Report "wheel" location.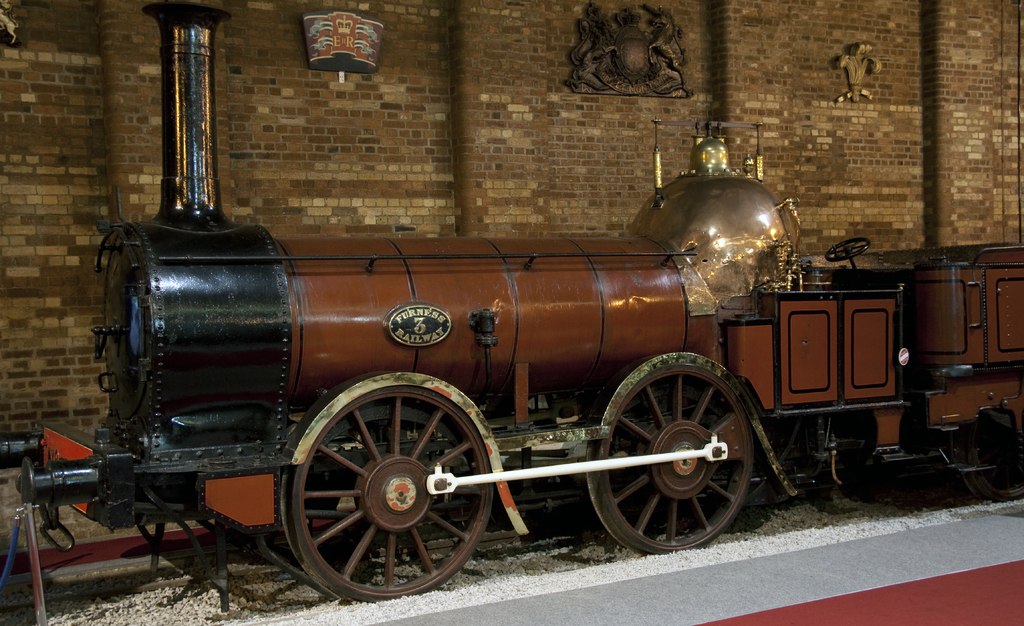
Report: rect(591, 349, 755, 555).
